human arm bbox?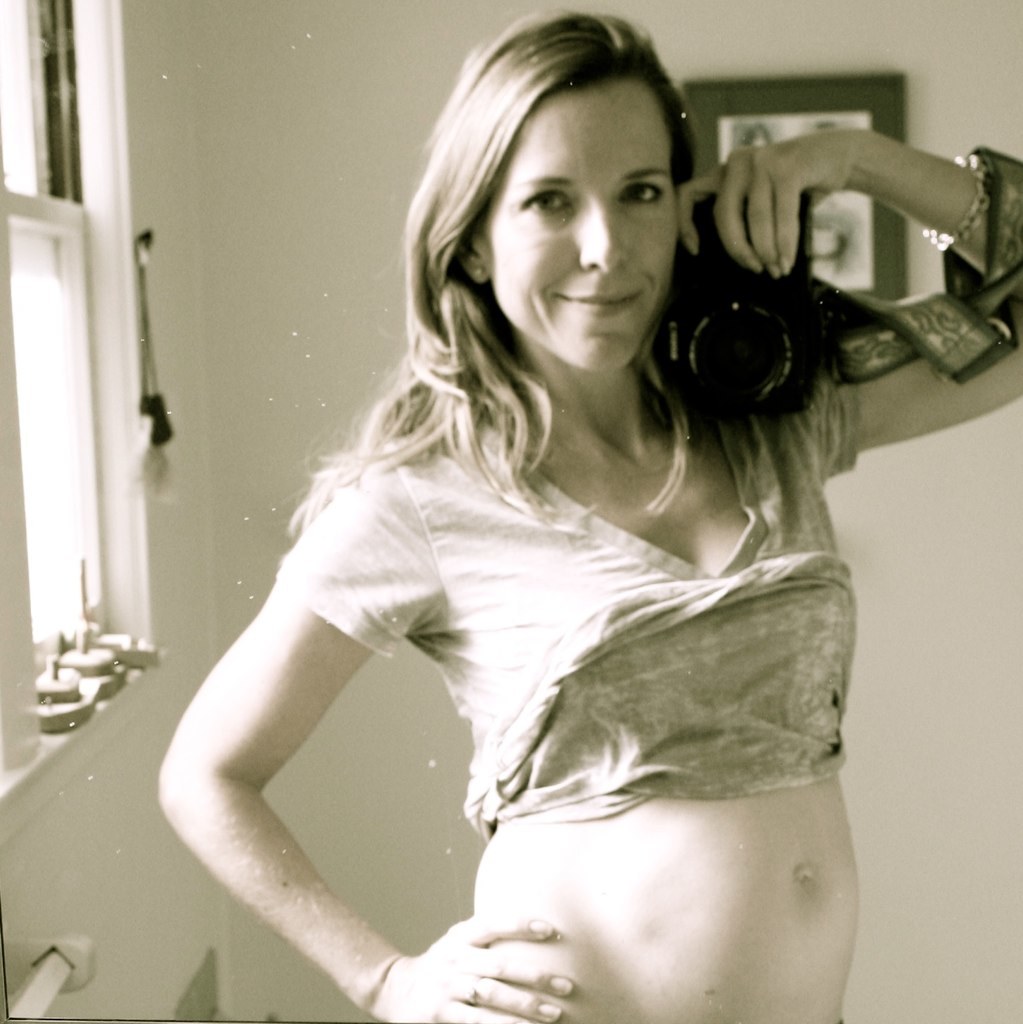
region(683, 121, 1022, 485)
